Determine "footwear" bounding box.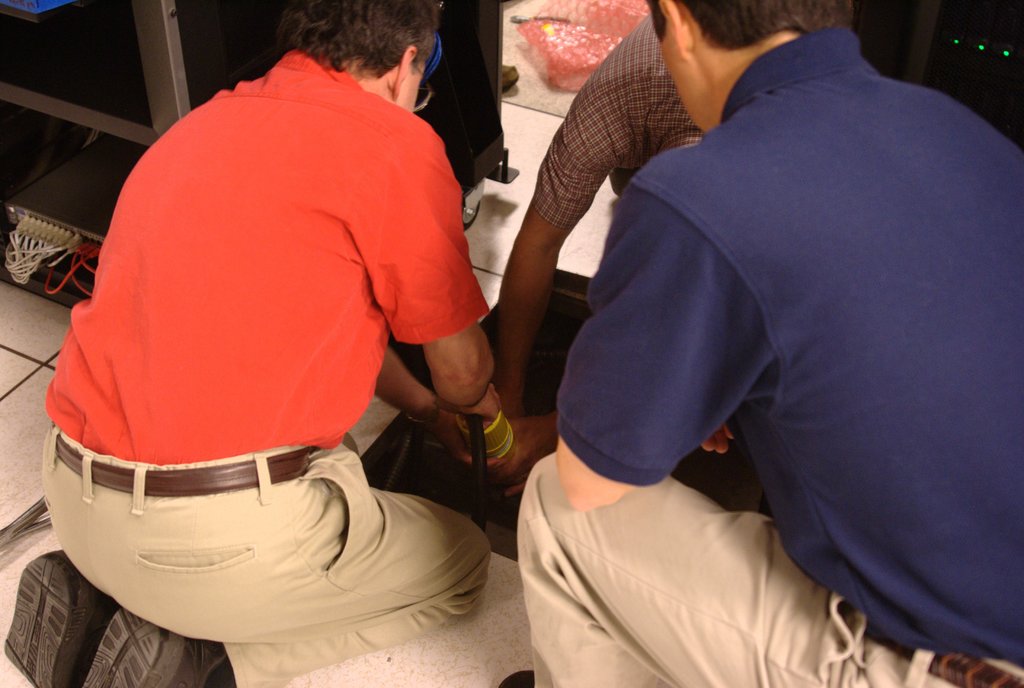
Determined: rect(0, 550, 110, 687).
